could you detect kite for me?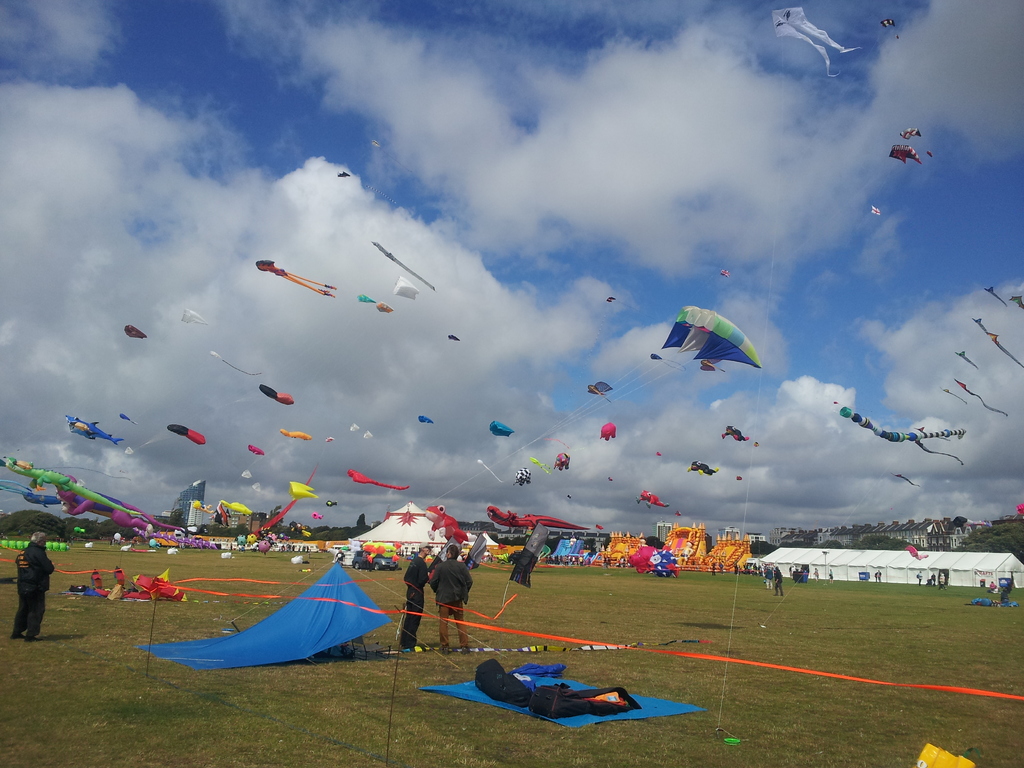
Detection result: Rect(605, 292, 616, 306).
